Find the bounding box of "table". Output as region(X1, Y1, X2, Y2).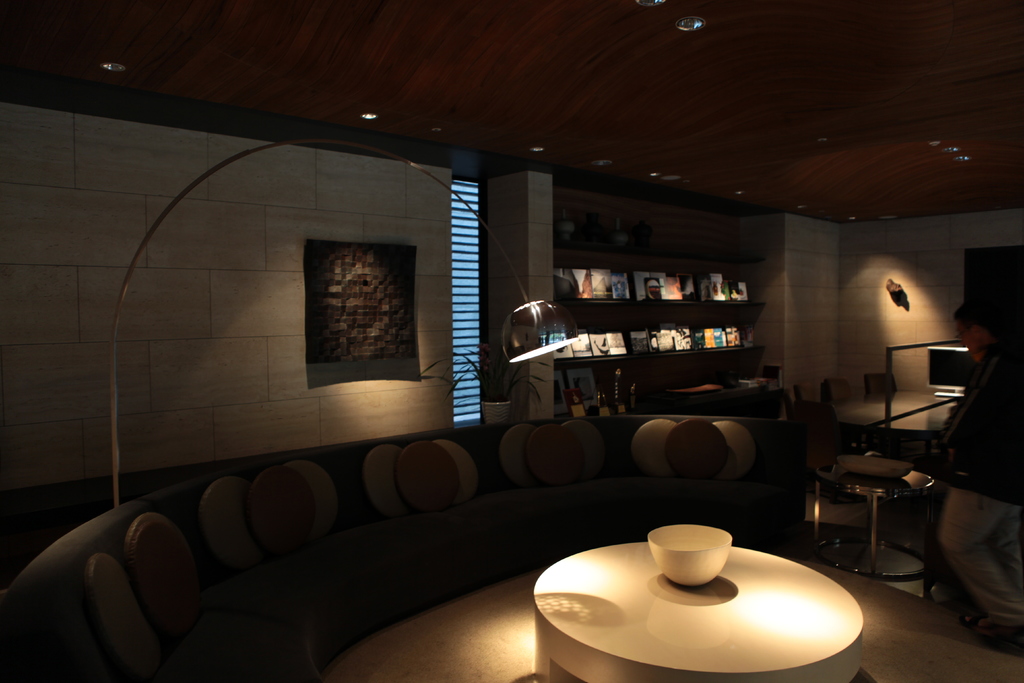
region(527, 518, 891, 682).
